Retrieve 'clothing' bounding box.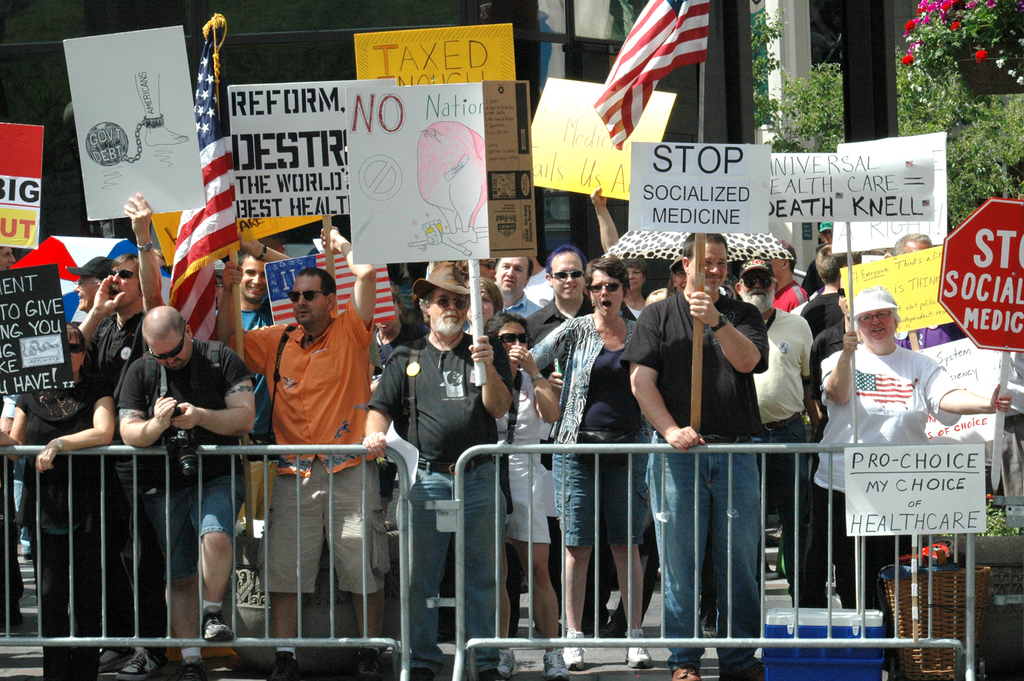
Bounding box: [800, 237, 861, 293].
